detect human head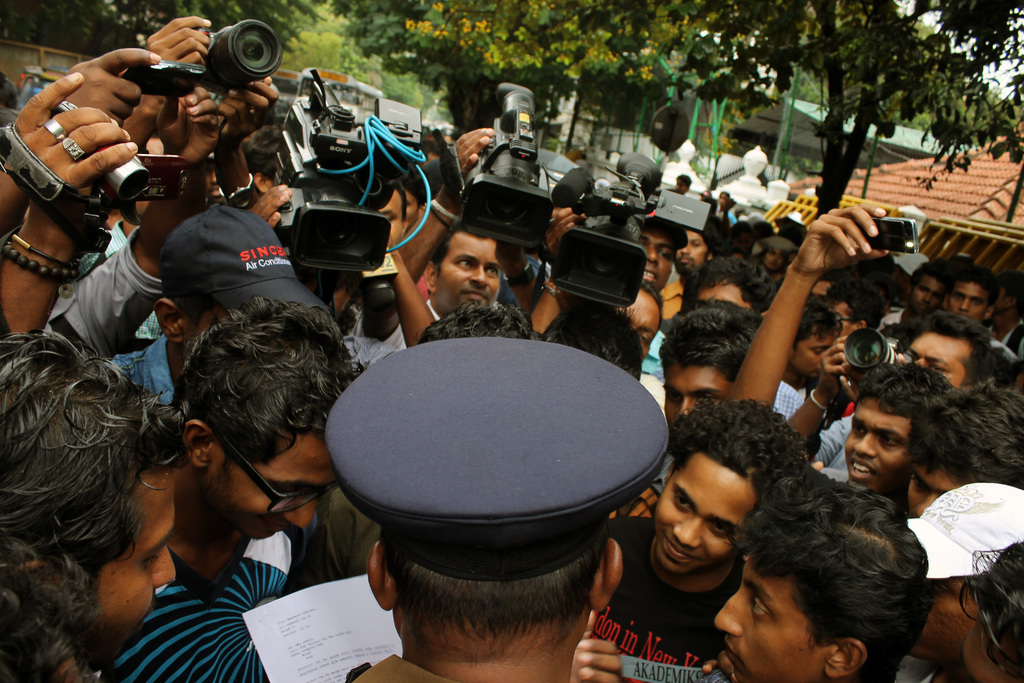
[670,224,719,284]
